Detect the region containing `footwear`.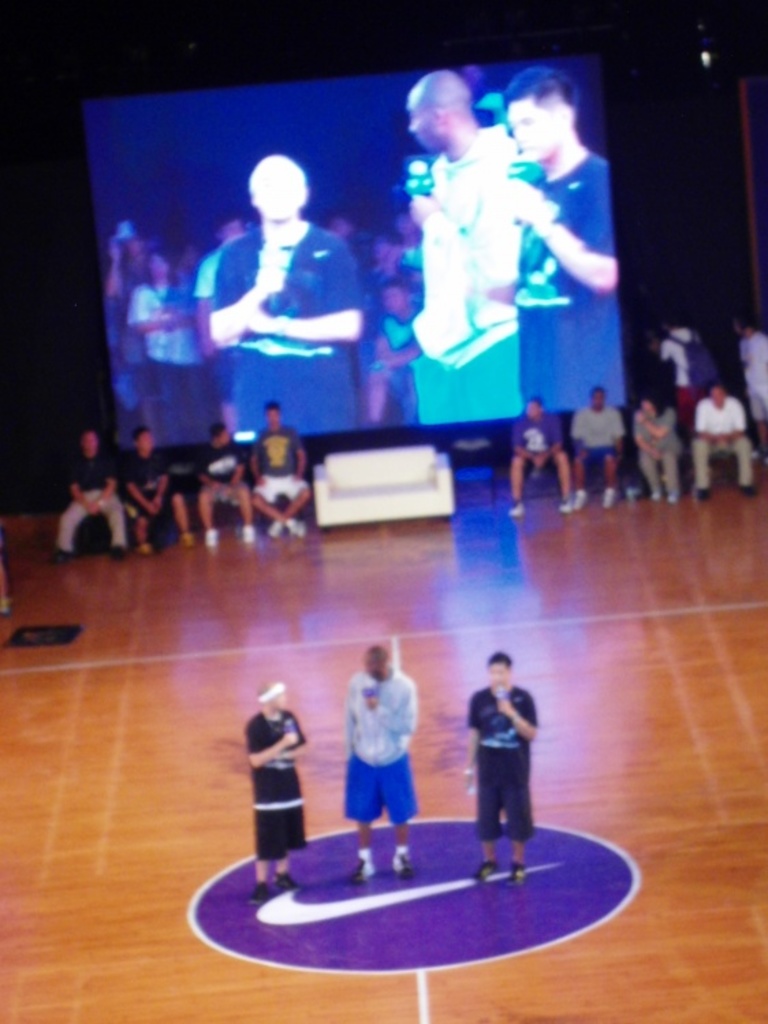
select_region(268, 517, 286, 539).
